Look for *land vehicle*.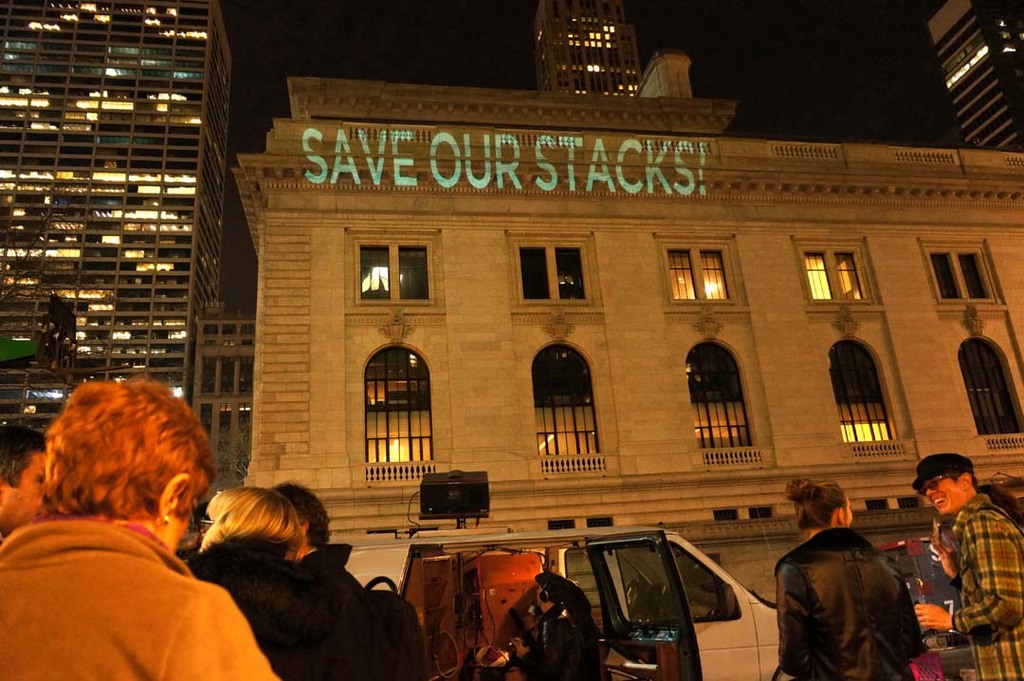
Found: <bbox>343, 525, 797, 680</bbox>.
